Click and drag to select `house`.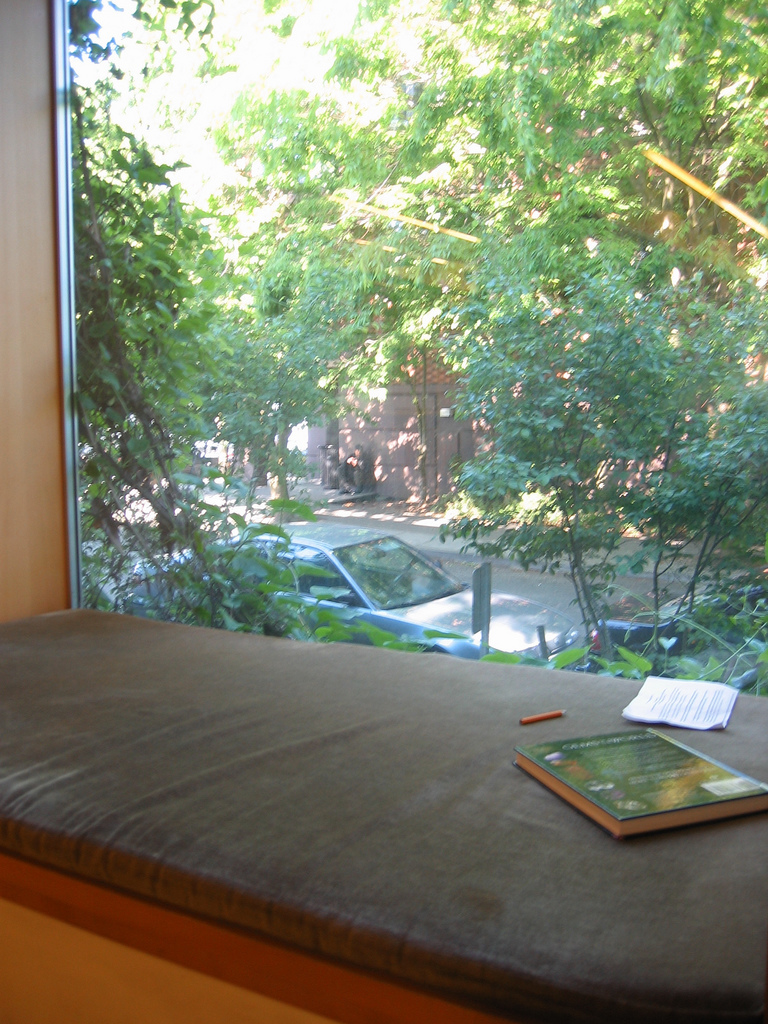
Selection: (0, 0, 767, 1023).
